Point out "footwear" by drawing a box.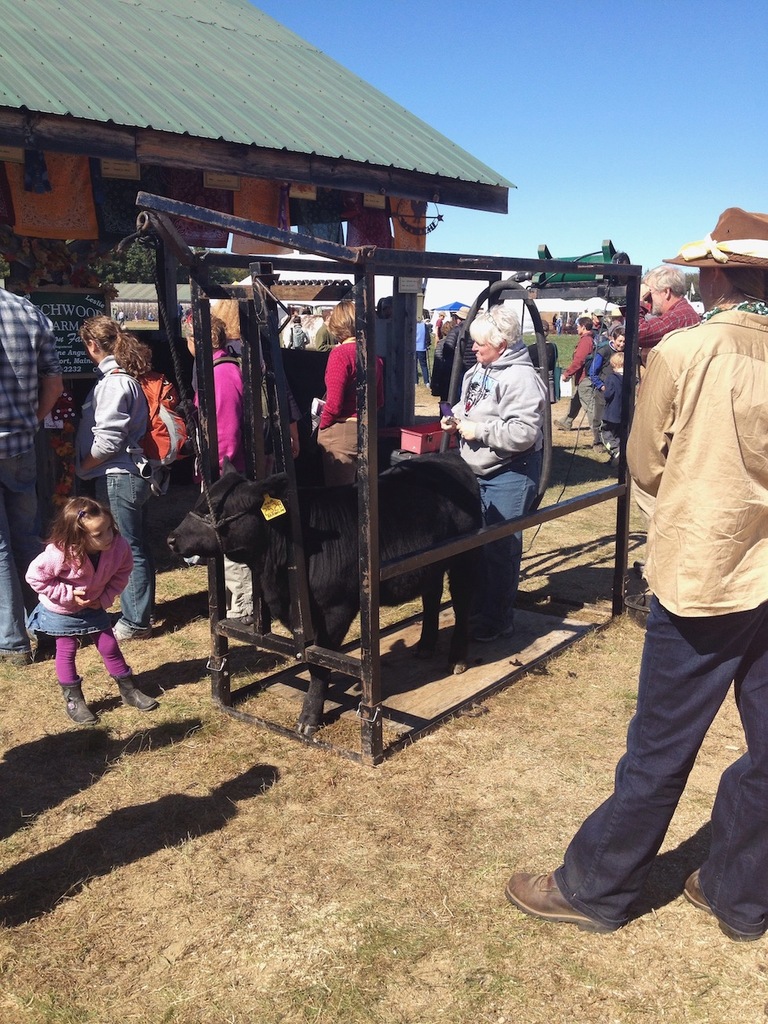
522/858/630/941.
